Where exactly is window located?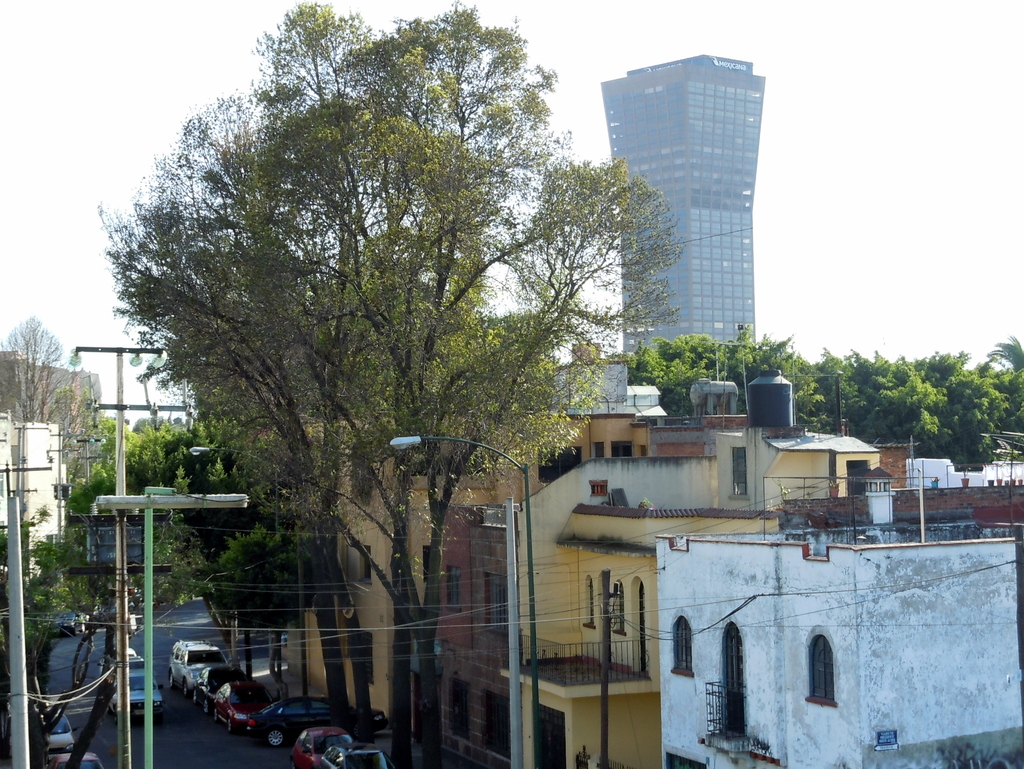
Its bounding box is Rect(804, 631, 842, 708).
